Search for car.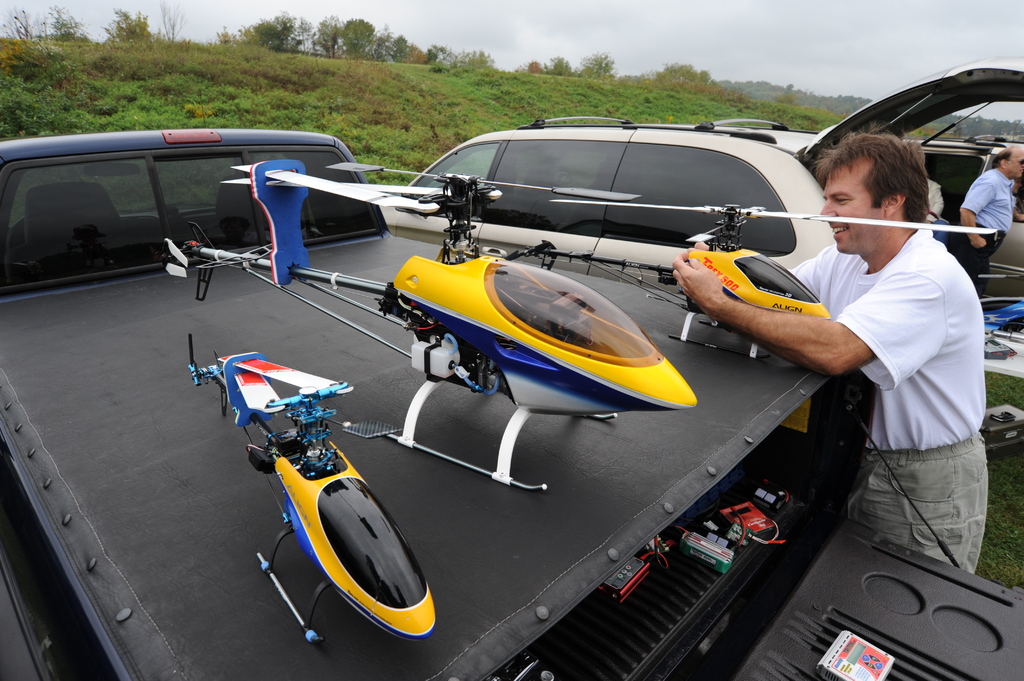
Found at 375:123:846:271.
